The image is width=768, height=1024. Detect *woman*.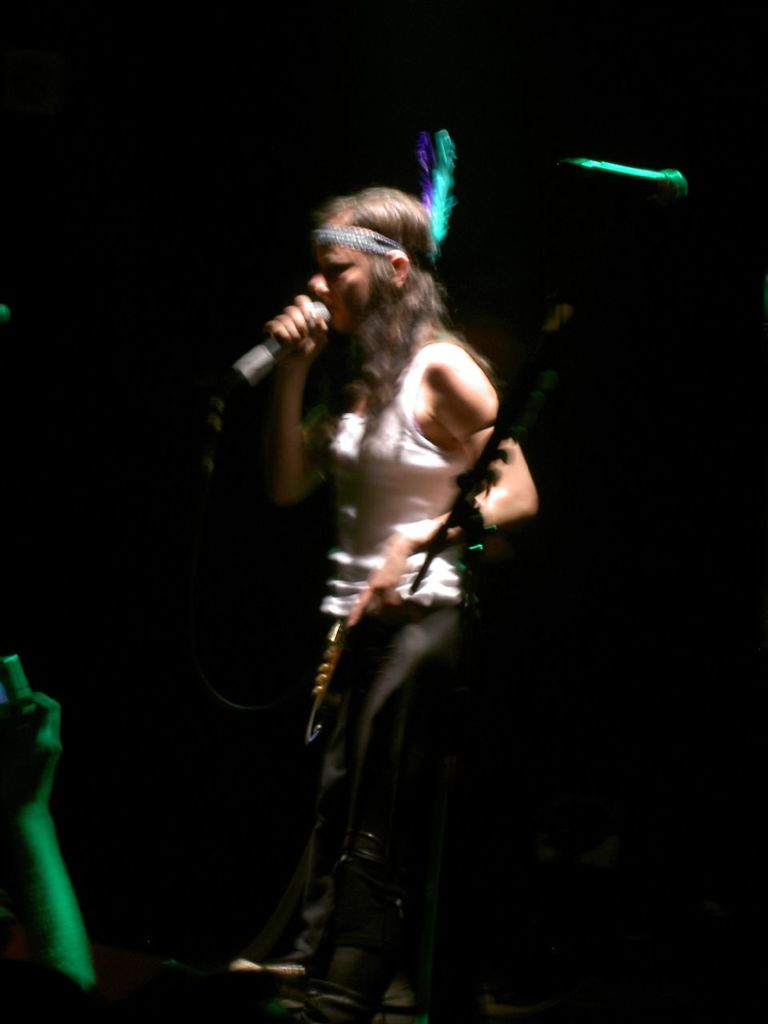
Detection: (x1=215, y1=194, x2=542, y2=917).
